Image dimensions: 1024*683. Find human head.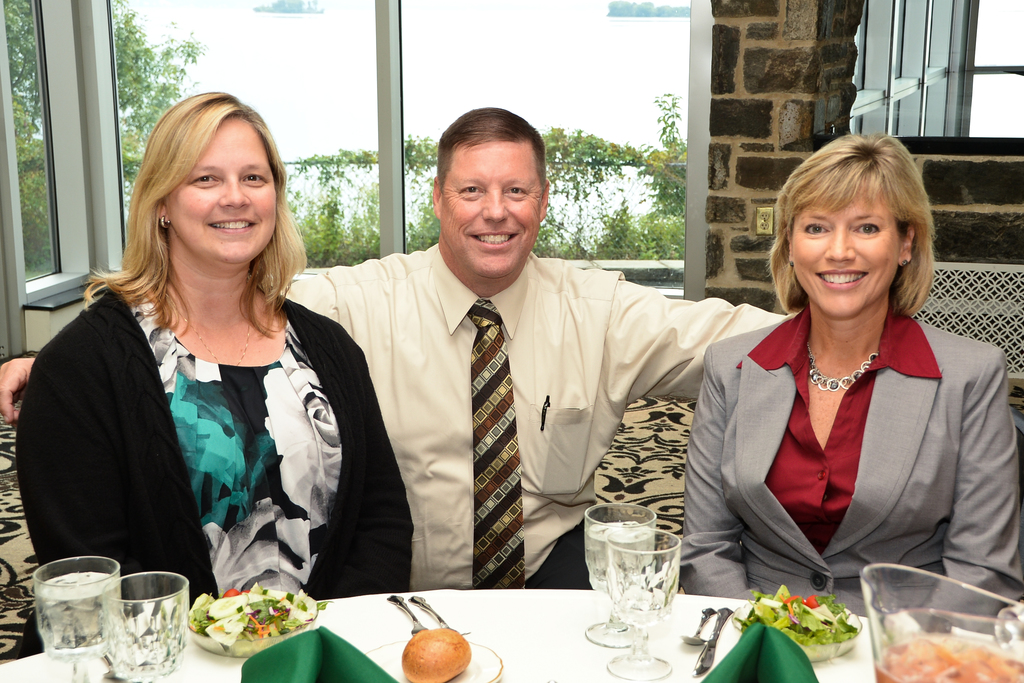
x1=759 y1=130 x2=932 y2=293.
